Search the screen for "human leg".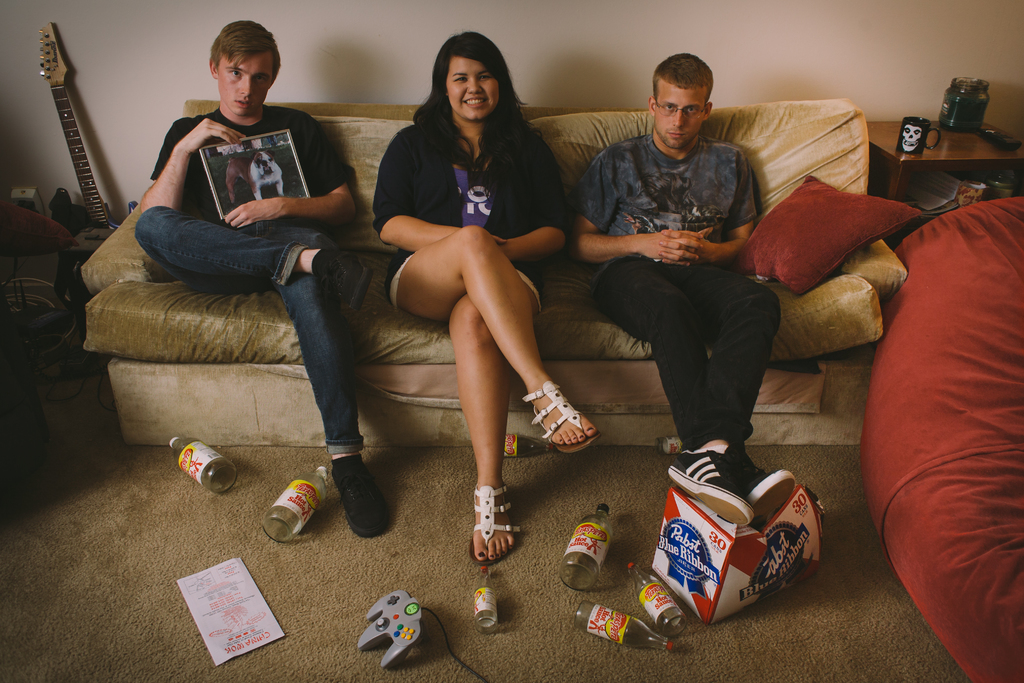
Found at [268, 223, 400, 534].
